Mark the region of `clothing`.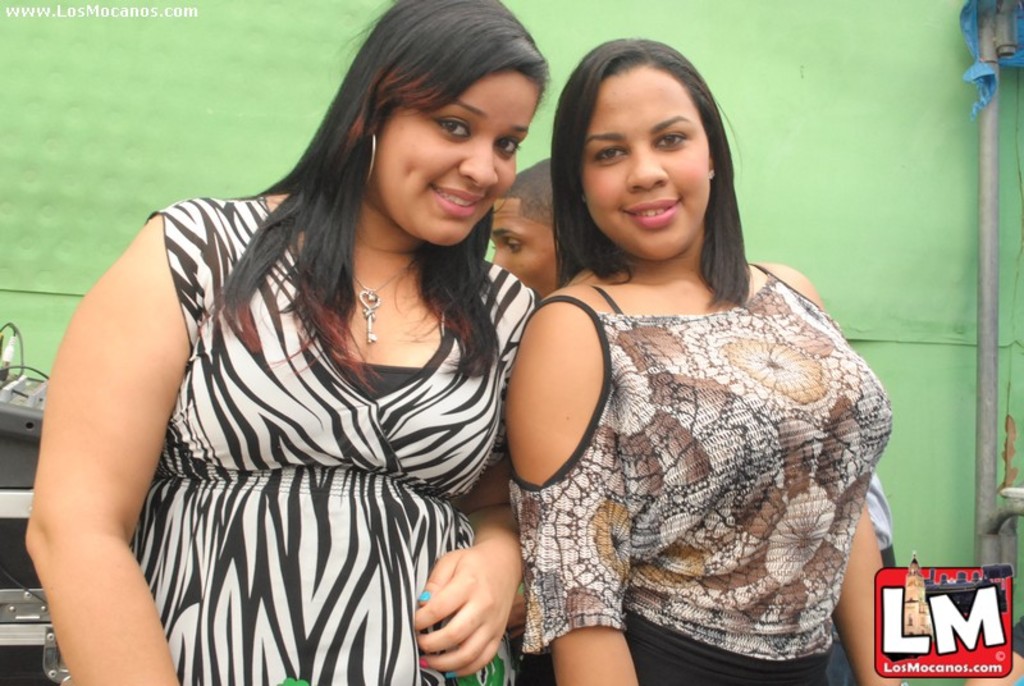
Region: 129/196/544/685.
